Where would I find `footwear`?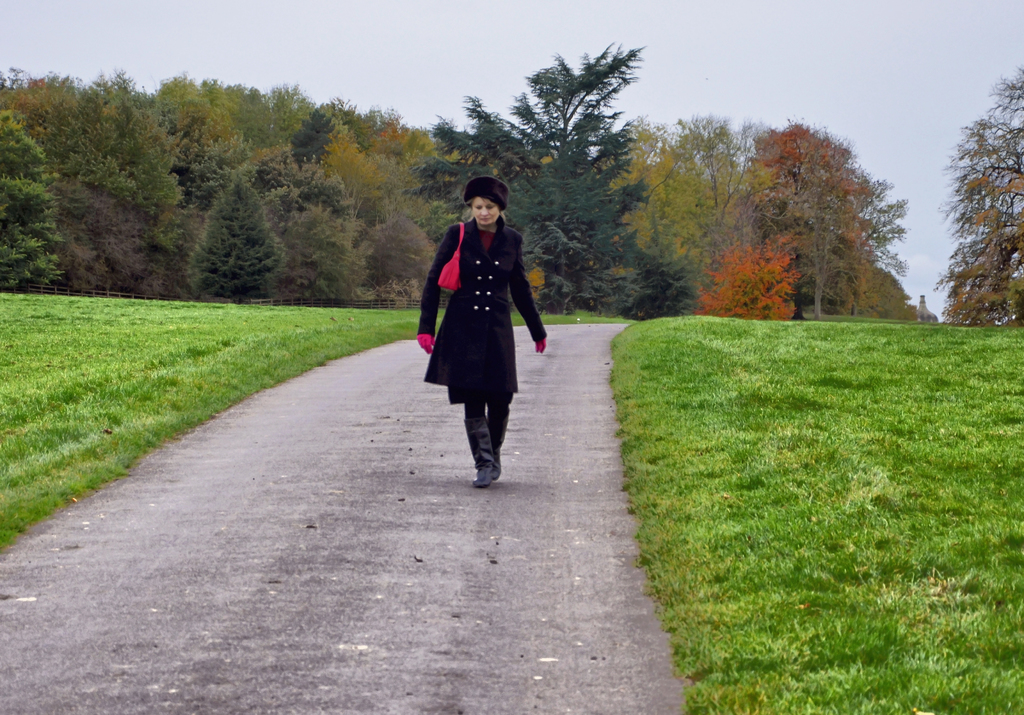
At rect(468, 409, 504, 488).
